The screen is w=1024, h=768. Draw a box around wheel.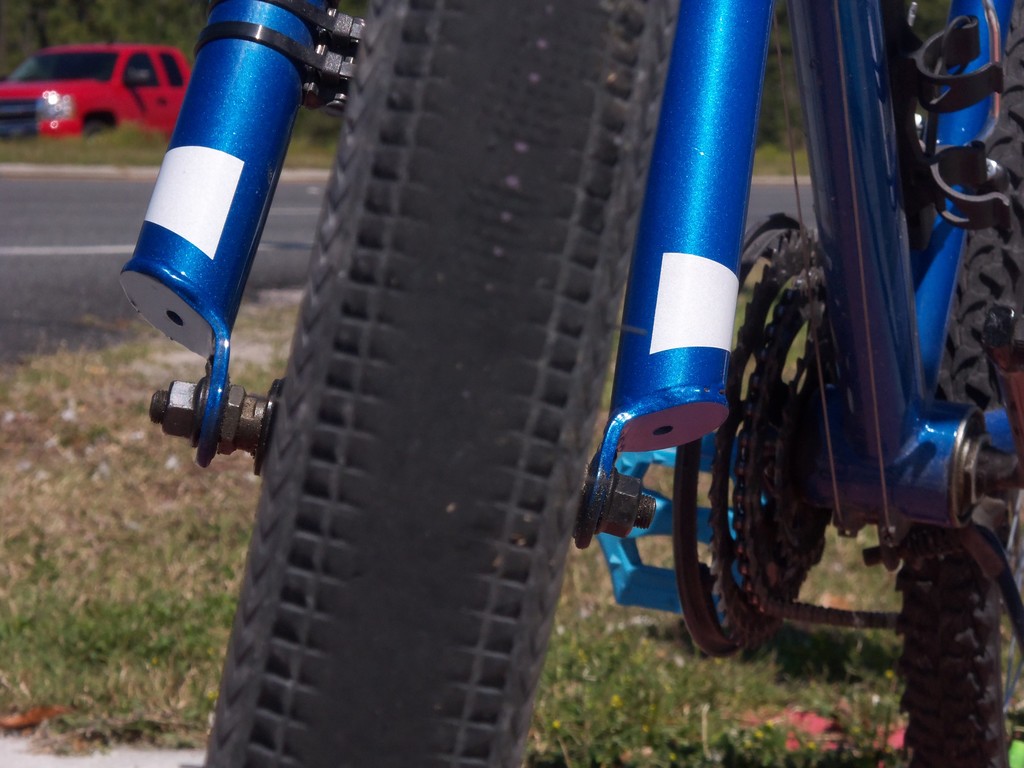
212 0 682 764.
